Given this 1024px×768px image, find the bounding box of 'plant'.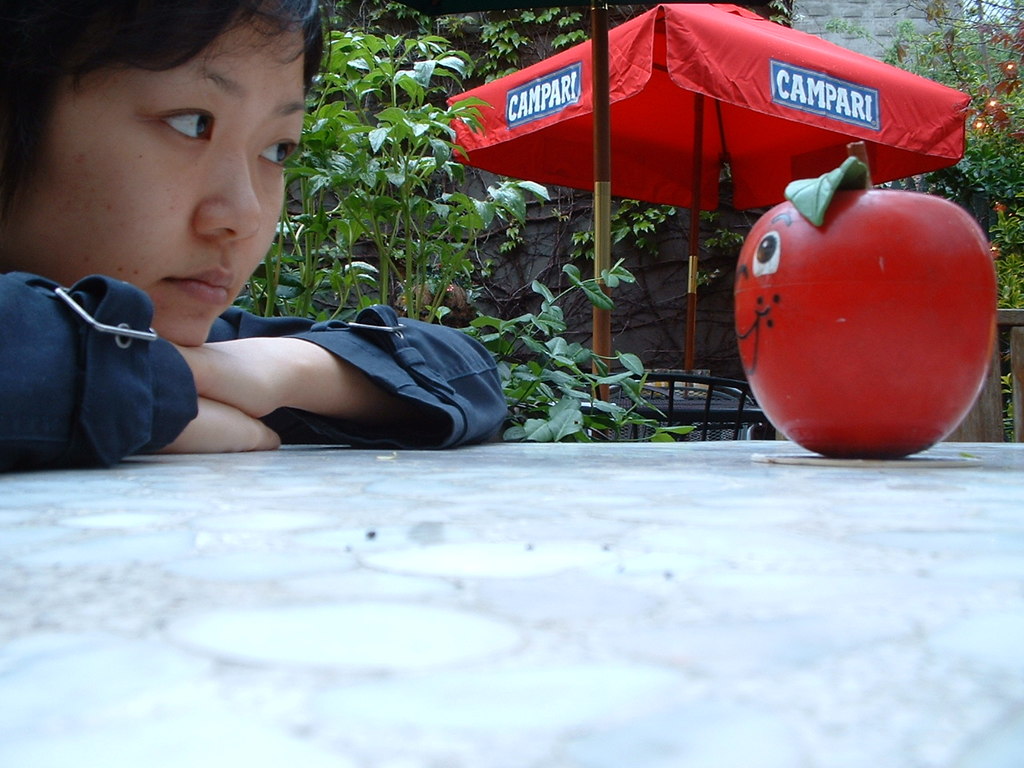
[x1=311, y1=0, x2=729, y2=308].
